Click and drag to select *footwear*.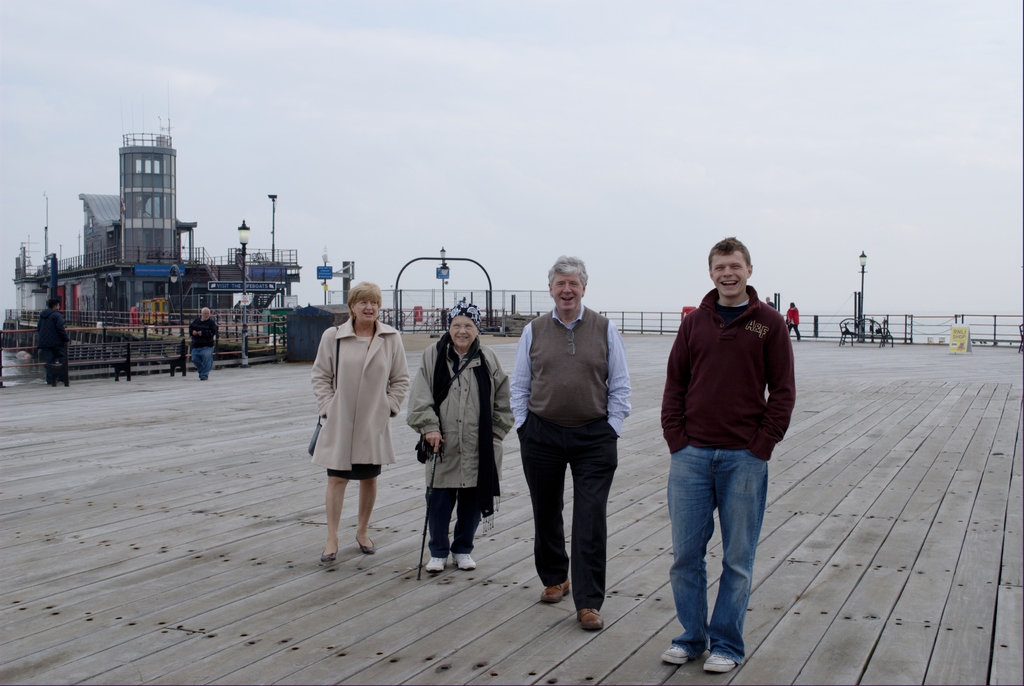
Selection: {"x1": 662, "y1": 637, "x2": 703, "y2": 664}.
